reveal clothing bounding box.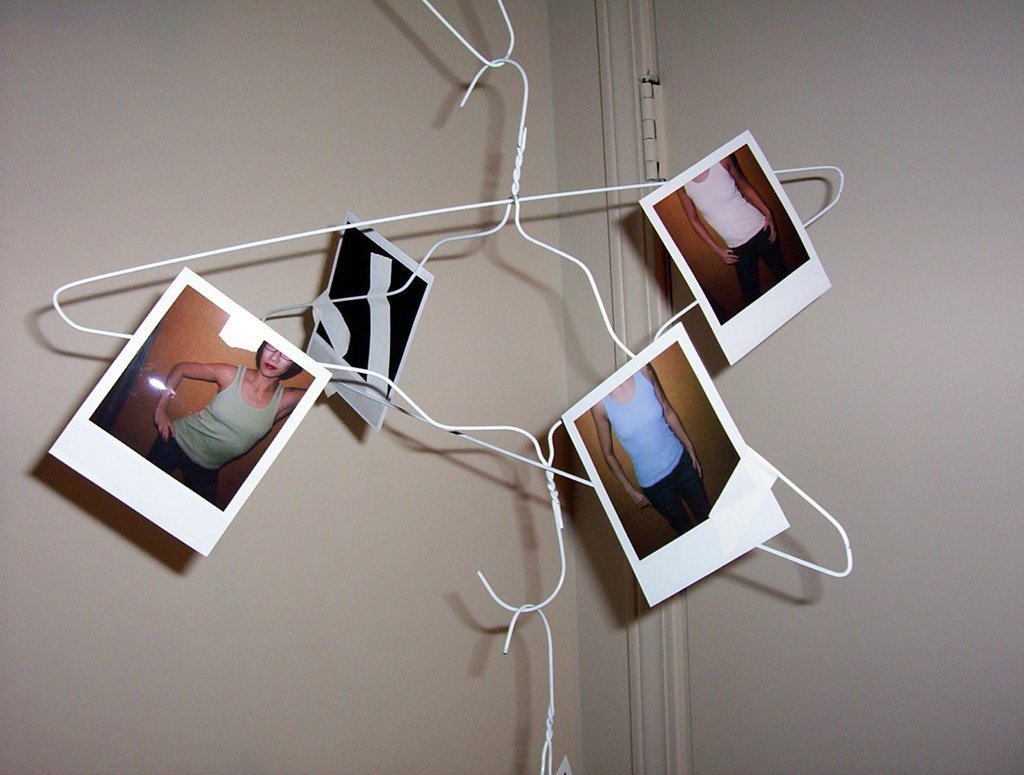
Revealed: {"left": 141, "top": 362, "right": 287, "bottom": 505}.
